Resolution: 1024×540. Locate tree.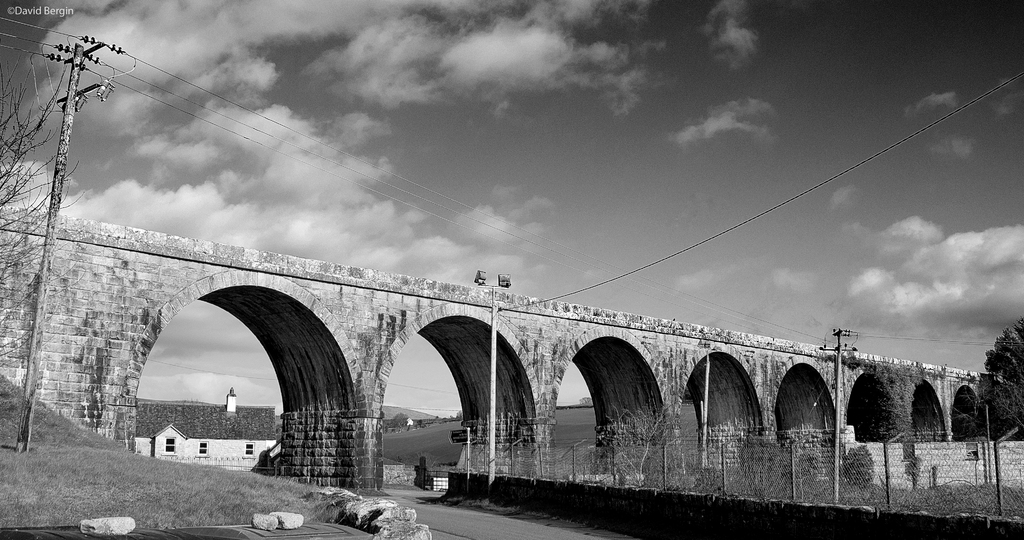
607,399,671,486.
